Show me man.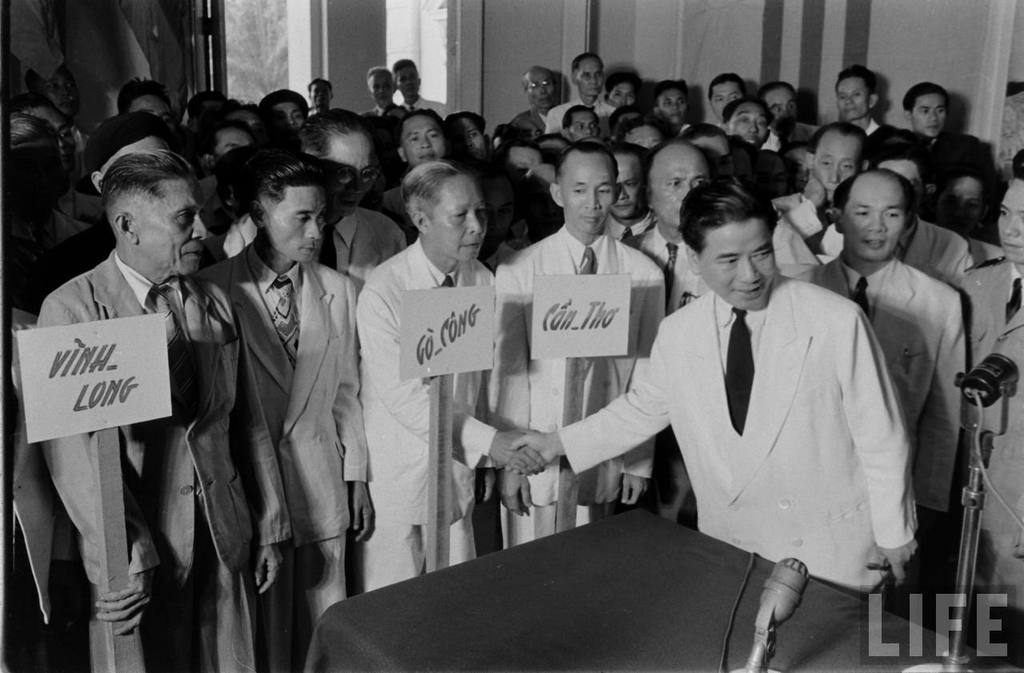
man is here: left=567, top=54, right=610, bottom=116.
